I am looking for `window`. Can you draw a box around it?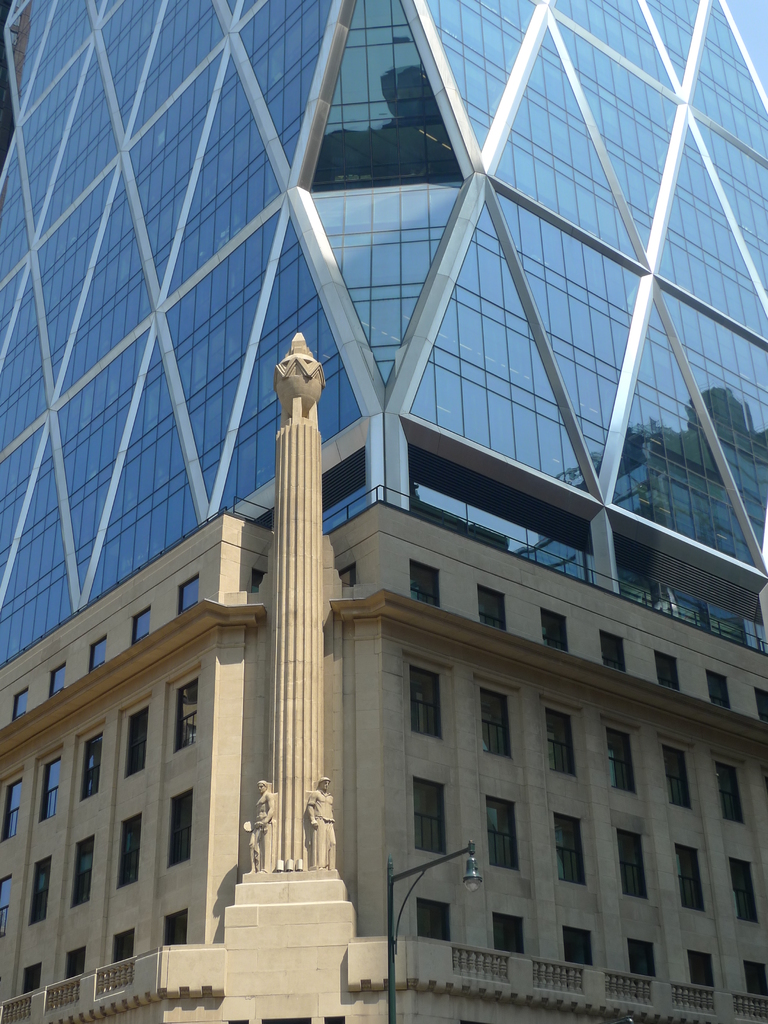
Sure, the bounding box is pyautogui.locateOnScreen(127, 605, 152, 644).
